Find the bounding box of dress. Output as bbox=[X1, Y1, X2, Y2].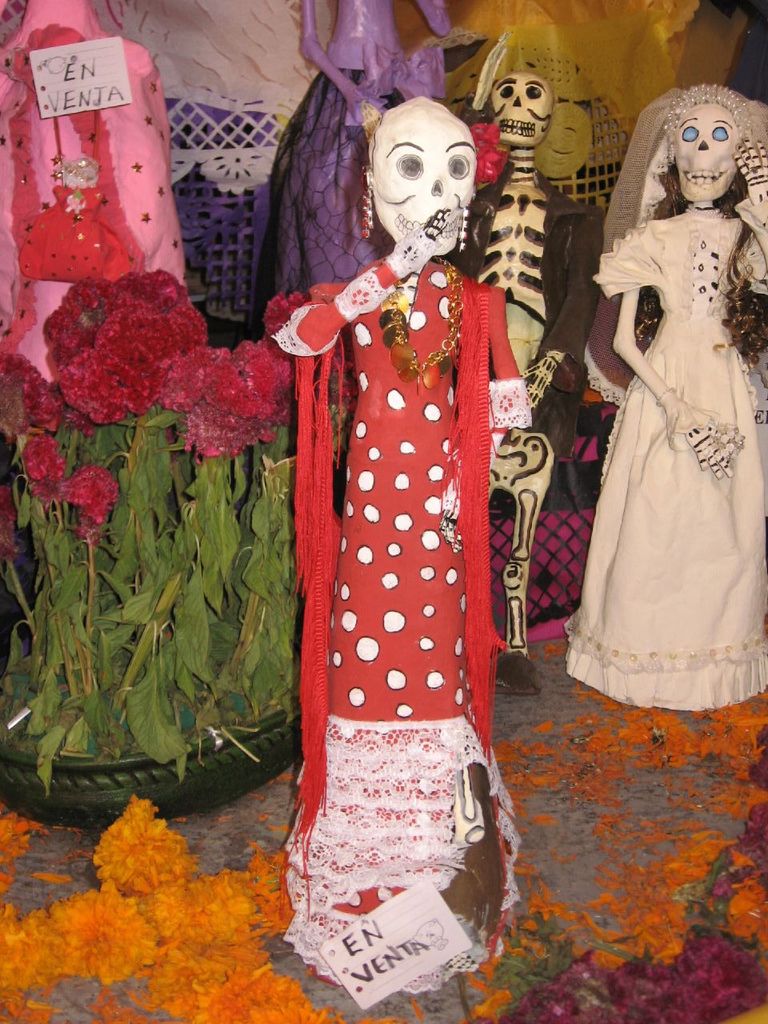
bbox=[262, 261, 543, 910].
